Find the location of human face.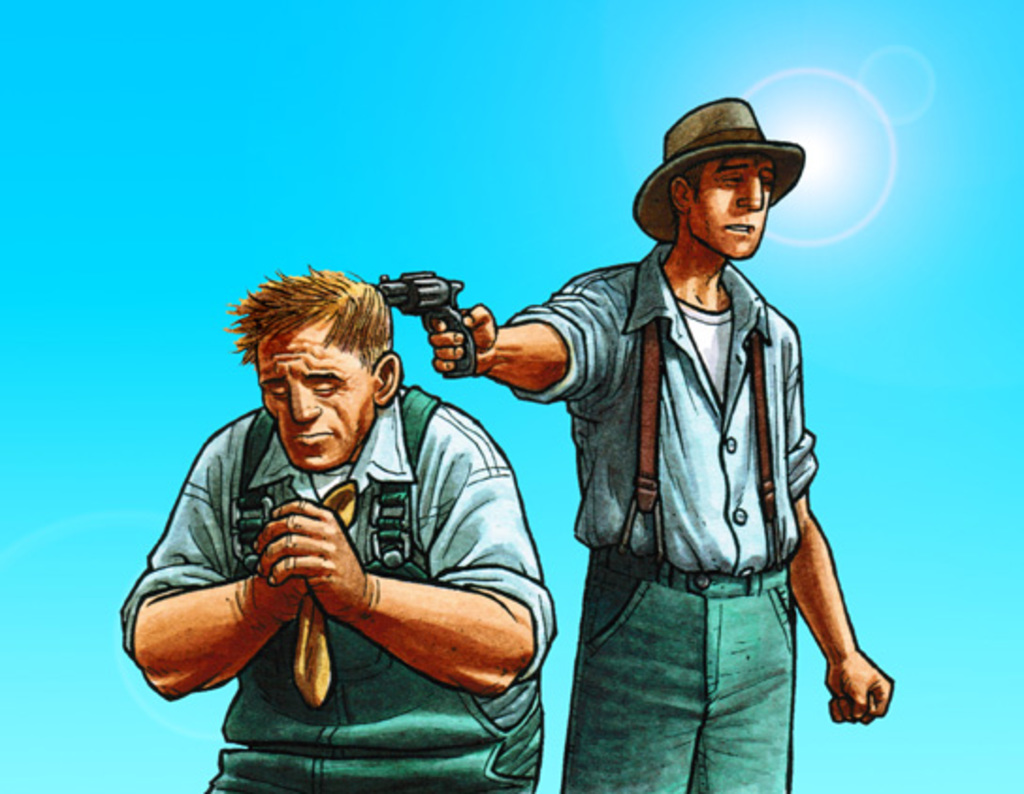
Location: left=693, top=154, right=774, bottom=260.
